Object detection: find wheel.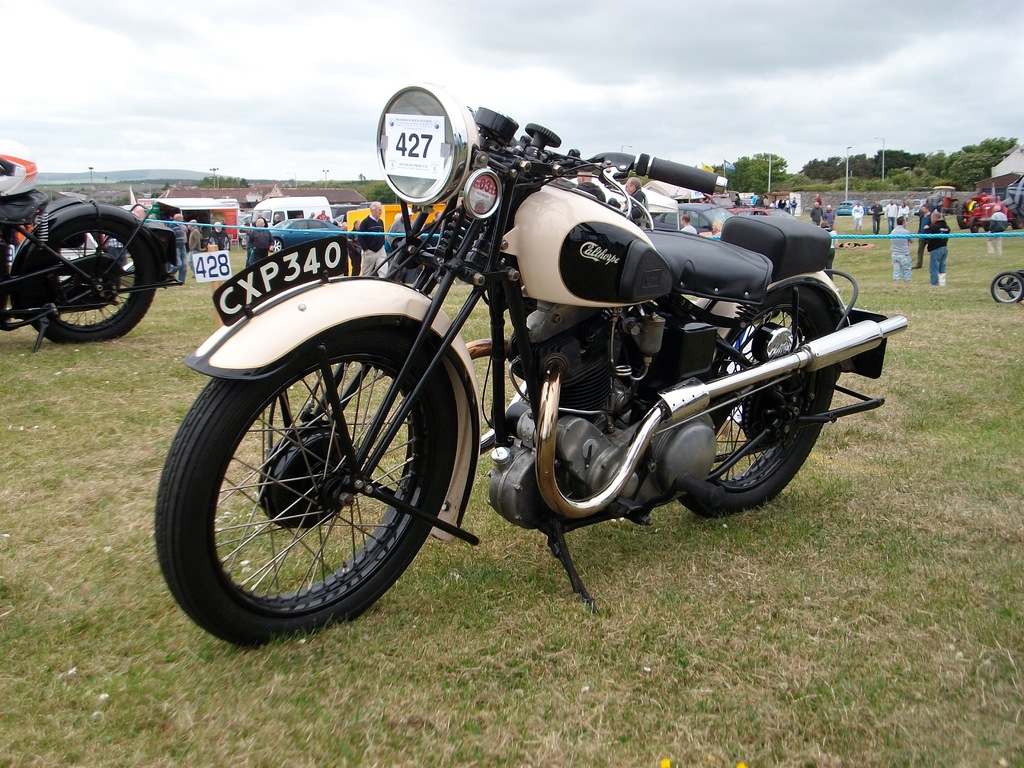
[269, 236, 282, 252].
